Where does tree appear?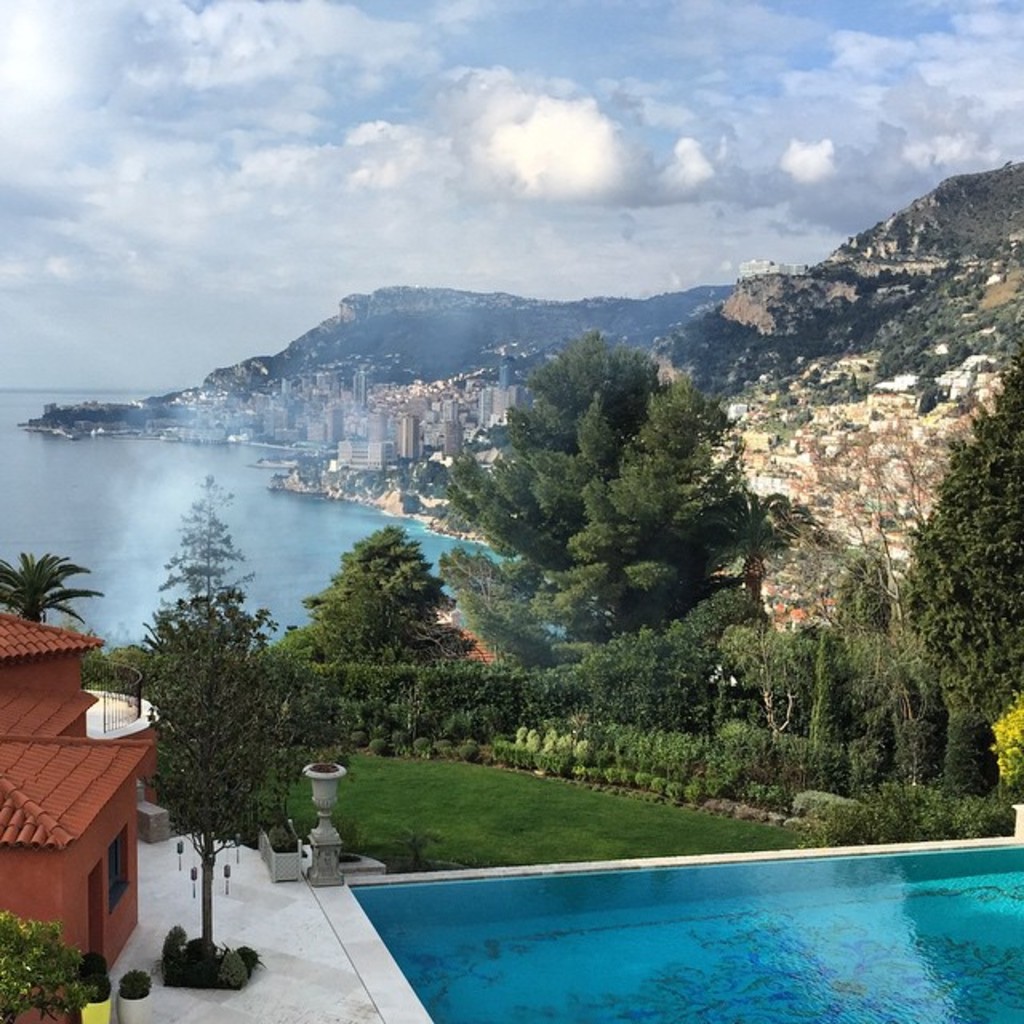
Appears at box(445, 310, 790, 686).
